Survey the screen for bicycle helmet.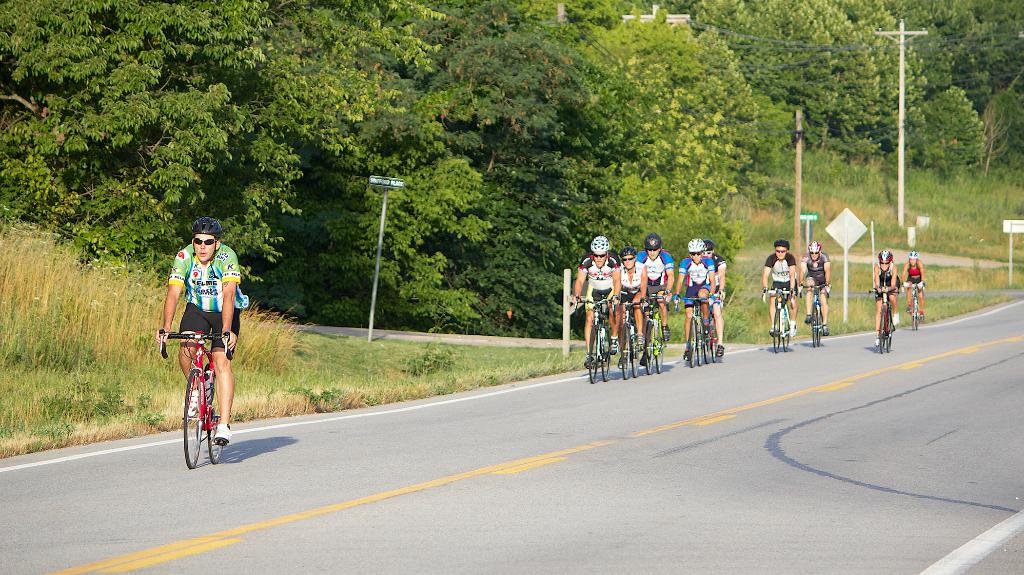
Survey found: select_region(906, 251, 921, 259).
